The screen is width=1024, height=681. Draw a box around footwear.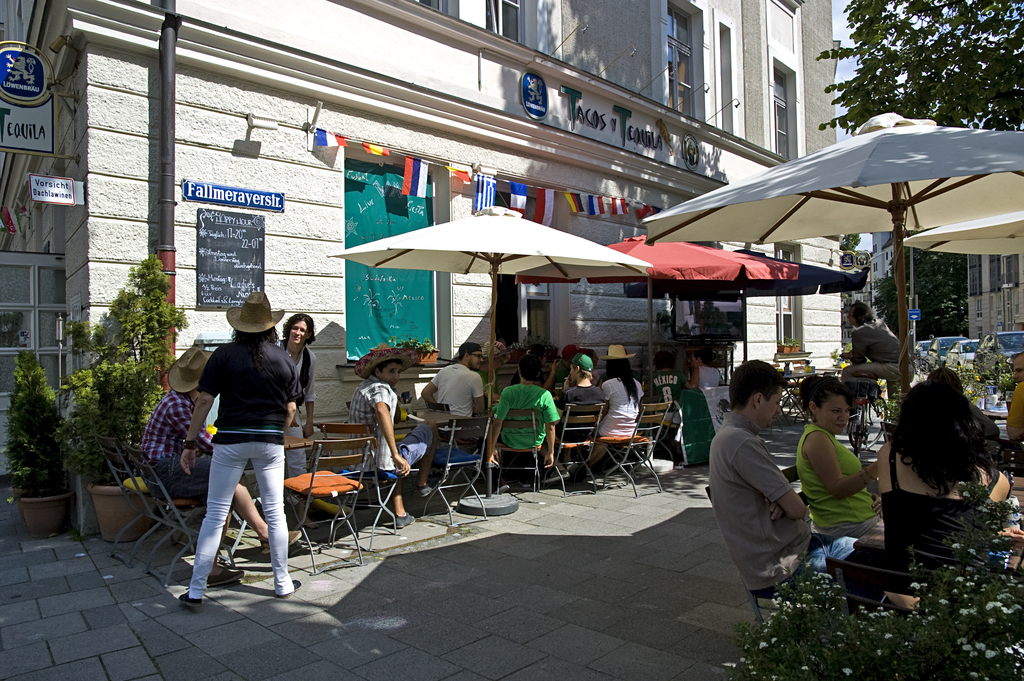
x1=209 y1=571 x2=241 y2=583.
